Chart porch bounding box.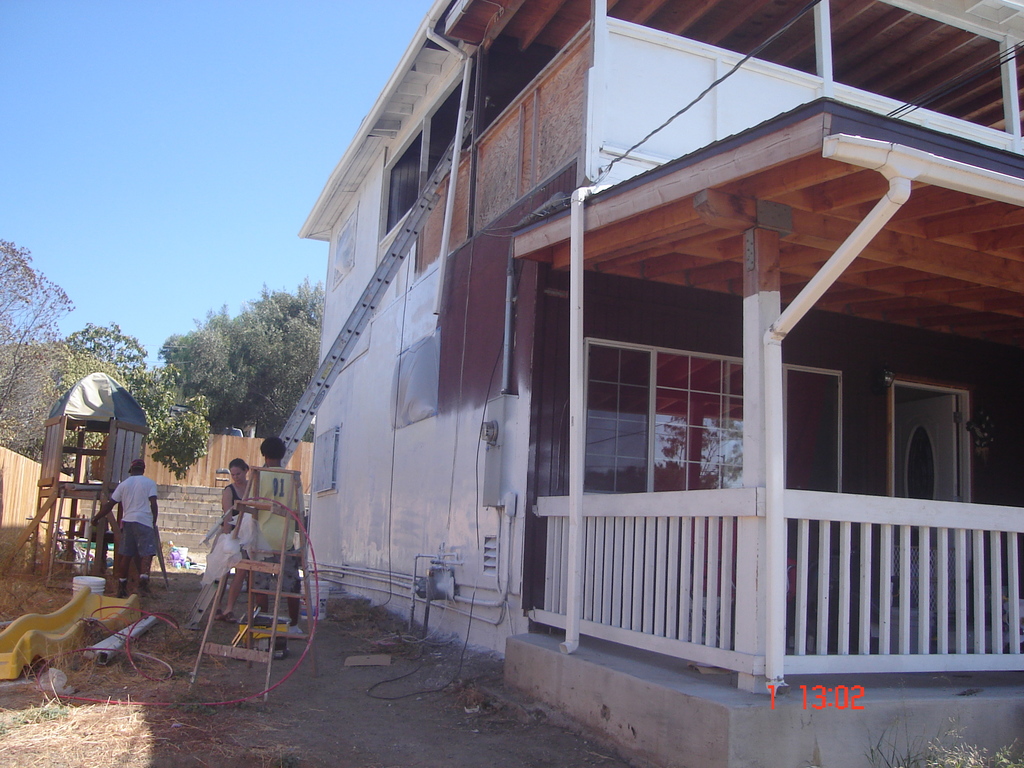
Charted: locate(505, 607, 1023, 767).
